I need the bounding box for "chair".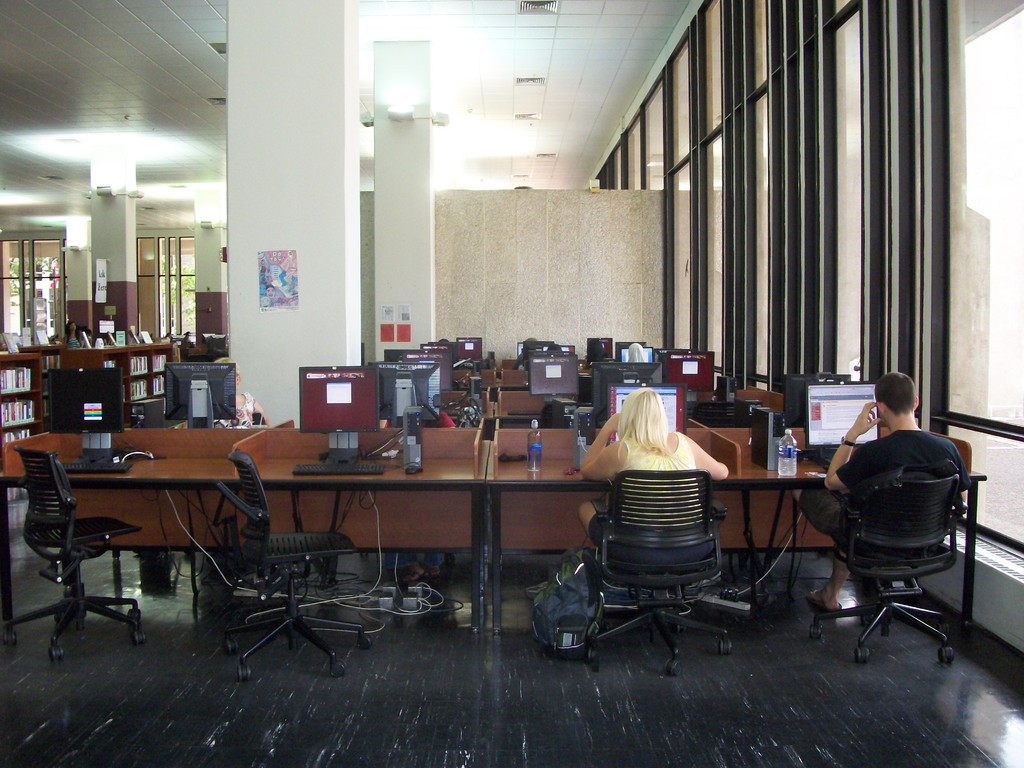
Here it is: left=0, top=436, right=159, bottom=666.
